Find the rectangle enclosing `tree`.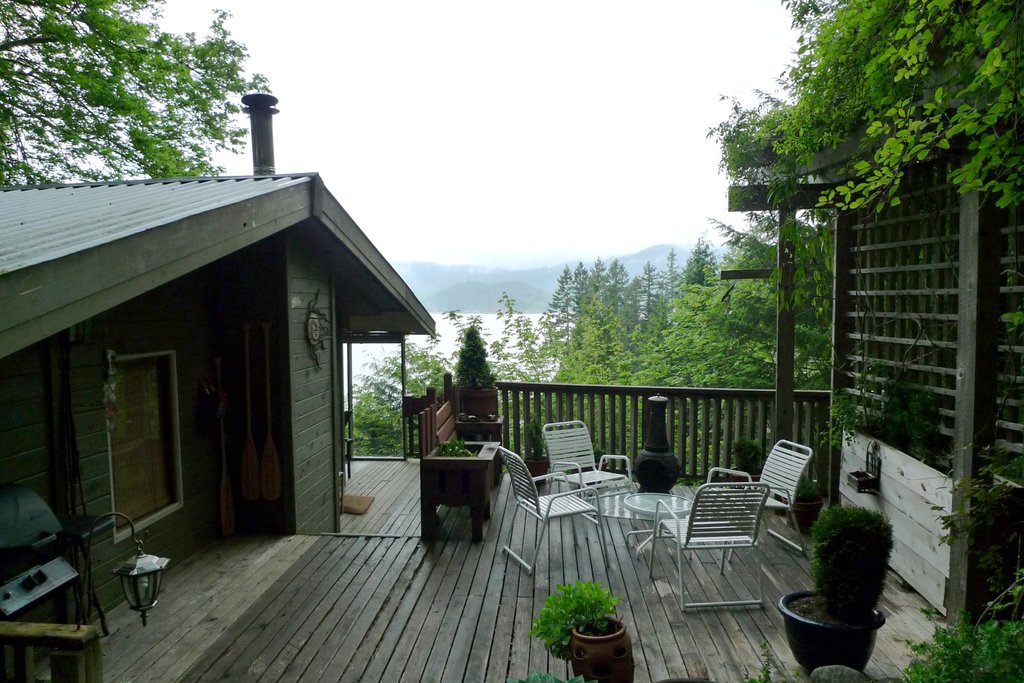
<region>451, 321, 502, 457</region>.
